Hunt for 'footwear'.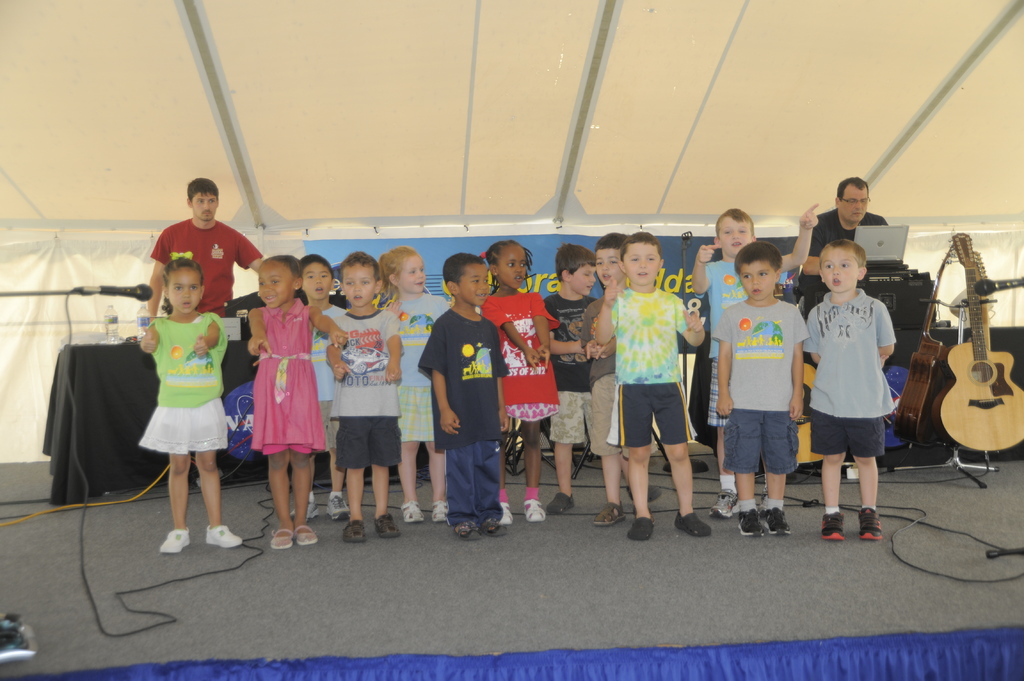
Hunted down at box=[310, 518, 321, 547].
